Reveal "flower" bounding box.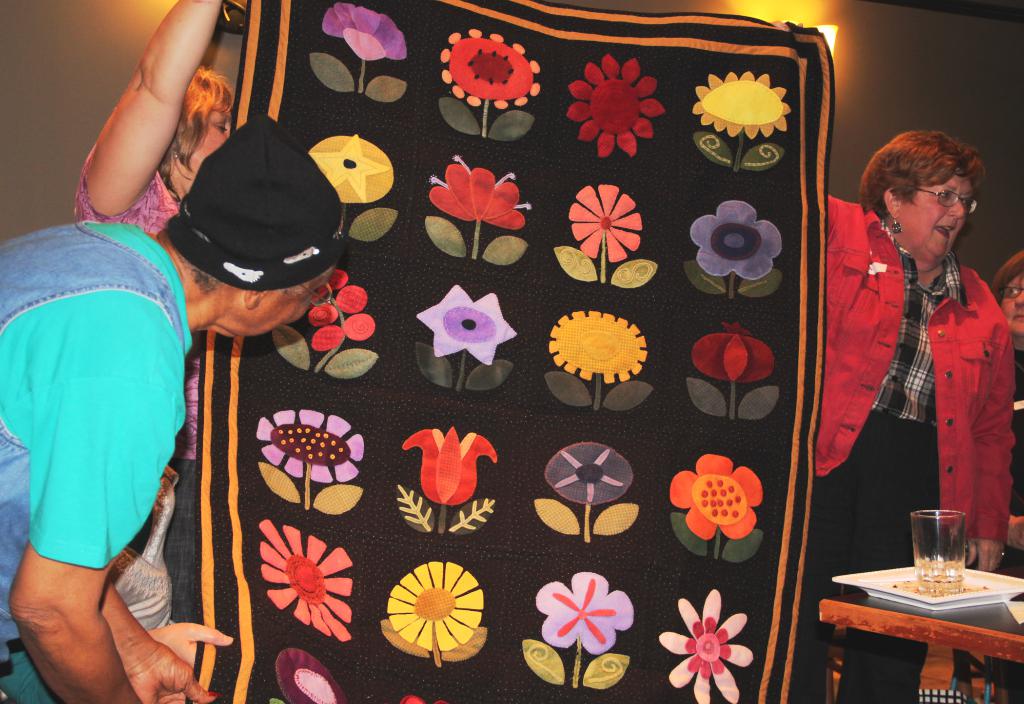
Revealed: [548,299,654,391].
